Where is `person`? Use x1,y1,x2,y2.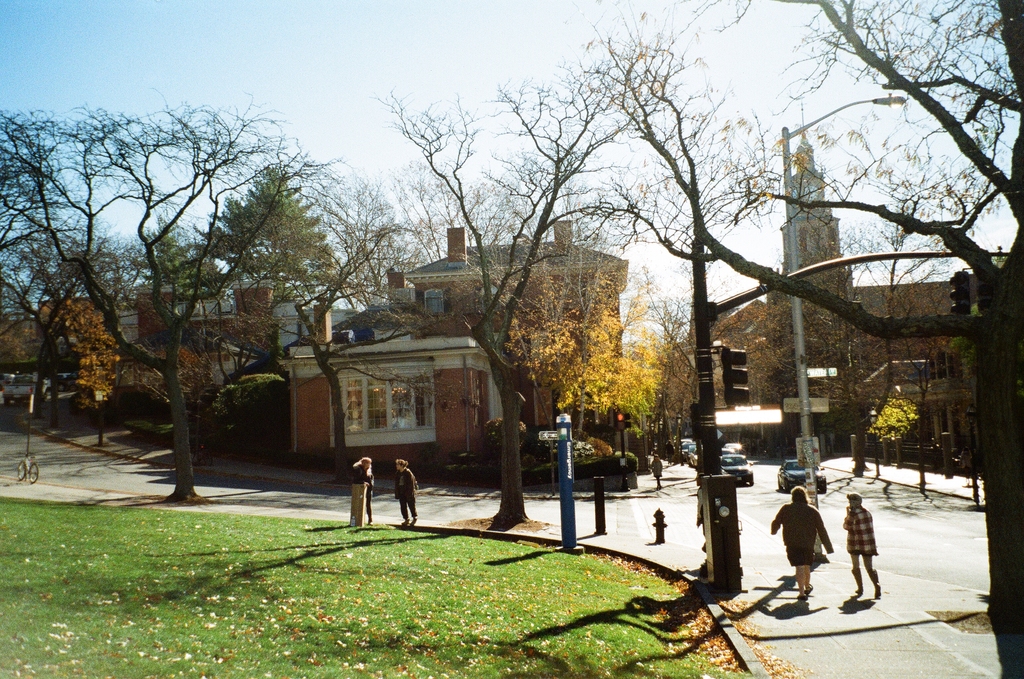
842,491,881,600.
